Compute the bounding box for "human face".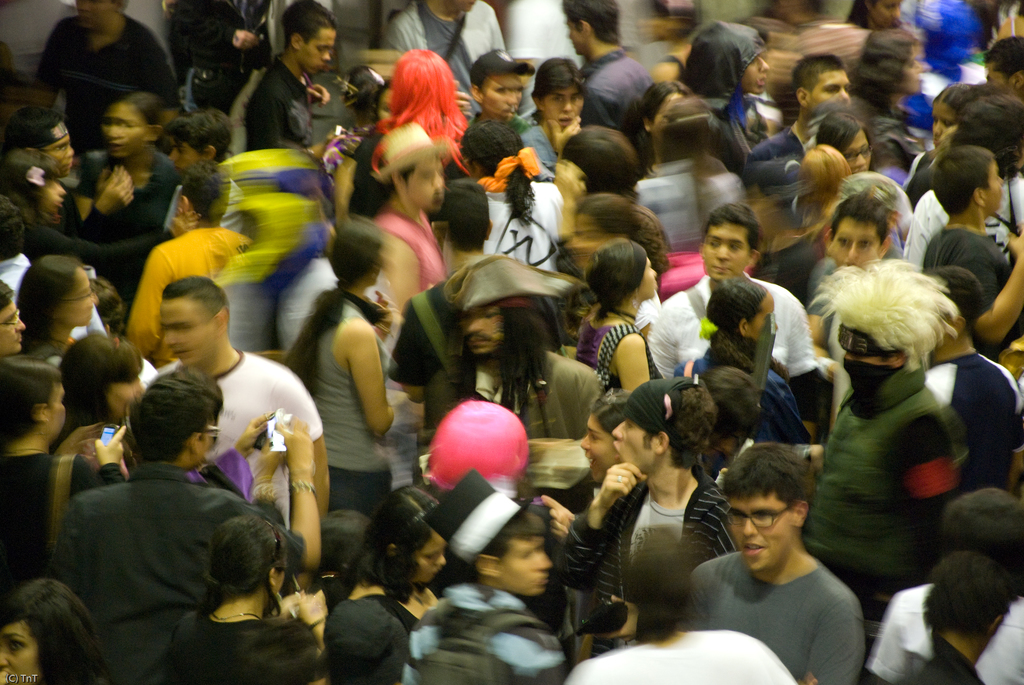
{"left": 0, "top": 624, "right": 40, "bottom": 684}.
